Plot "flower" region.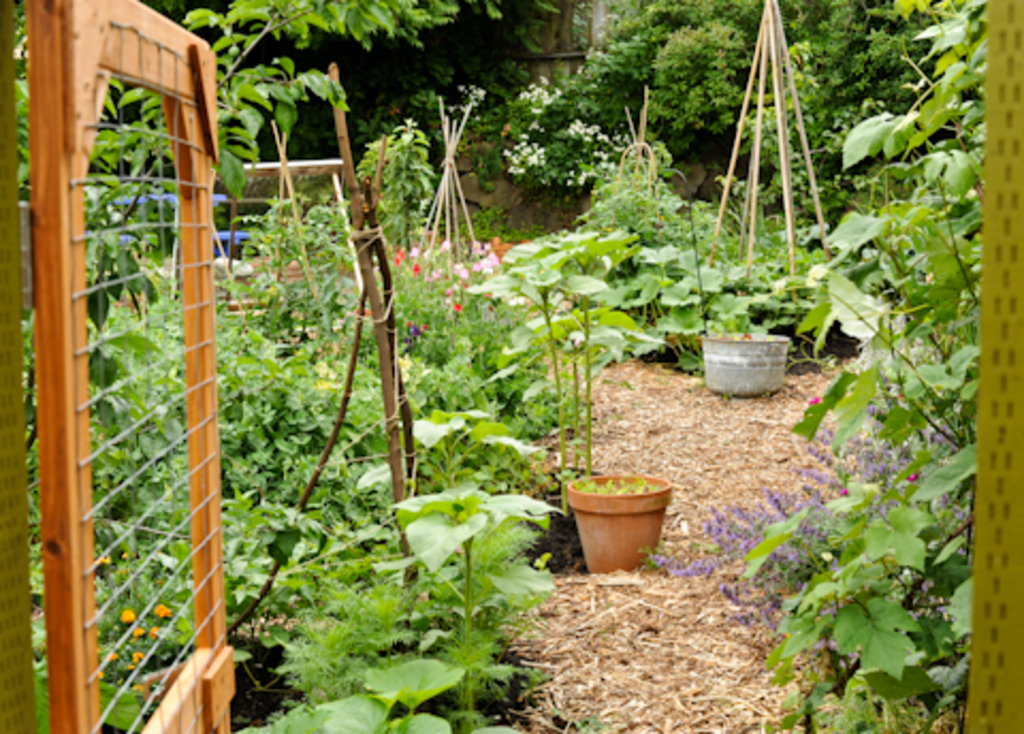
Plotted at detection(130, 640, 149, 666).
